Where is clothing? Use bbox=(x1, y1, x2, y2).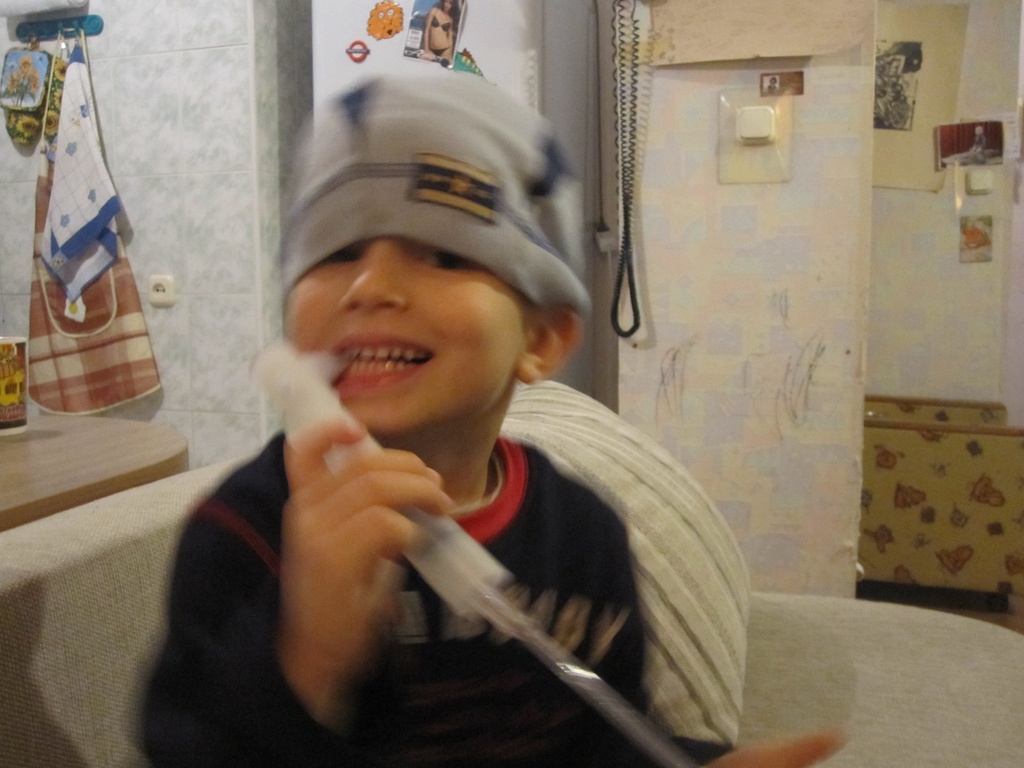
bbox=(433, 6, 455, 35).
